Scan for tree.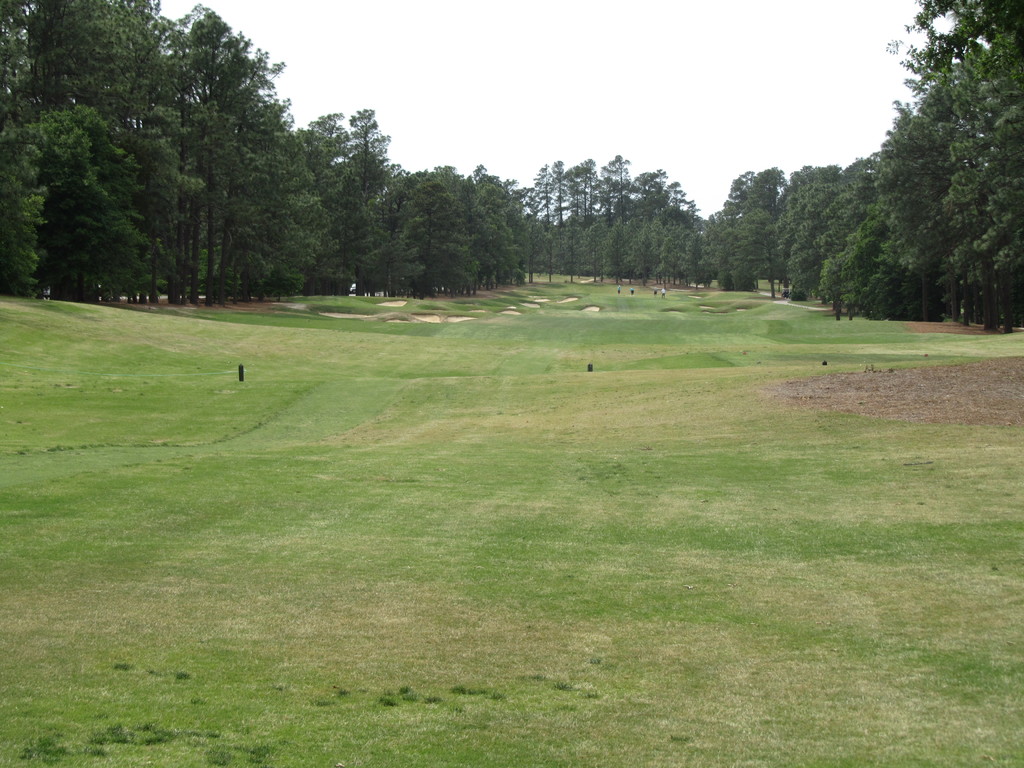
Scan result: rect(875, 108, 969, 303).
